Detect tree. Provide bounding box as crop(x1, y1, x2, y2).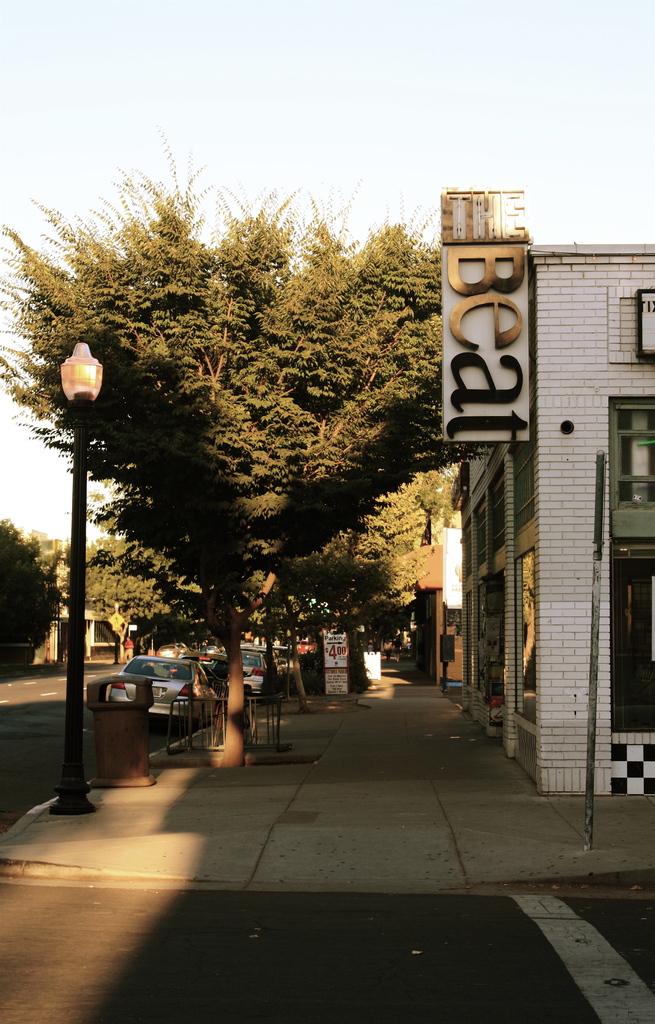
crop(72, 205, 434, 690).
